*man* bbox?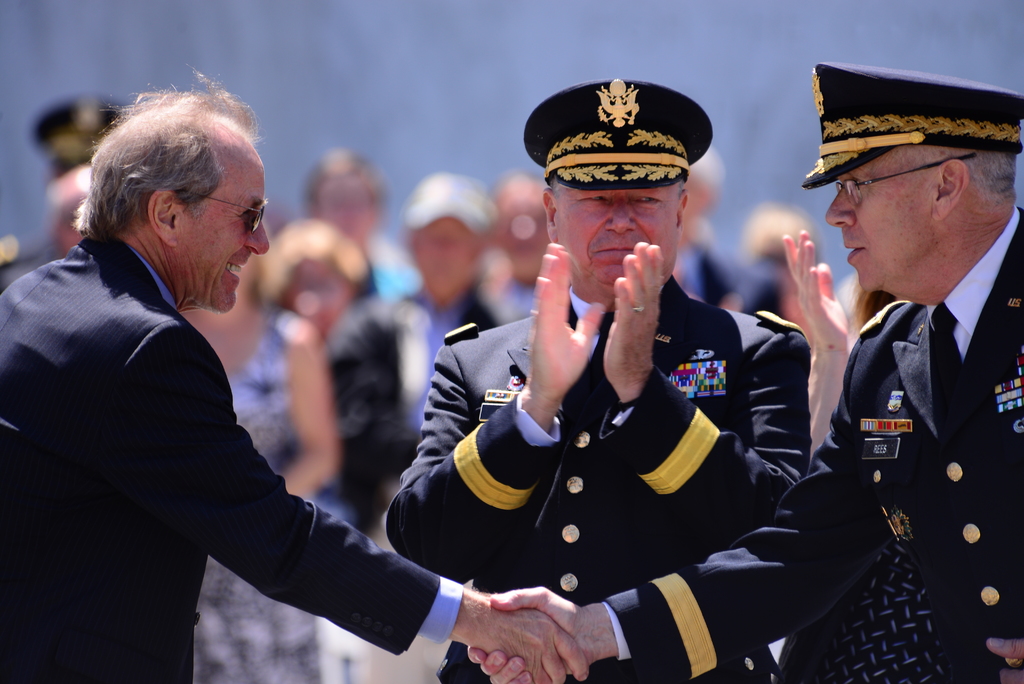
[385, 77, 812, 683]
